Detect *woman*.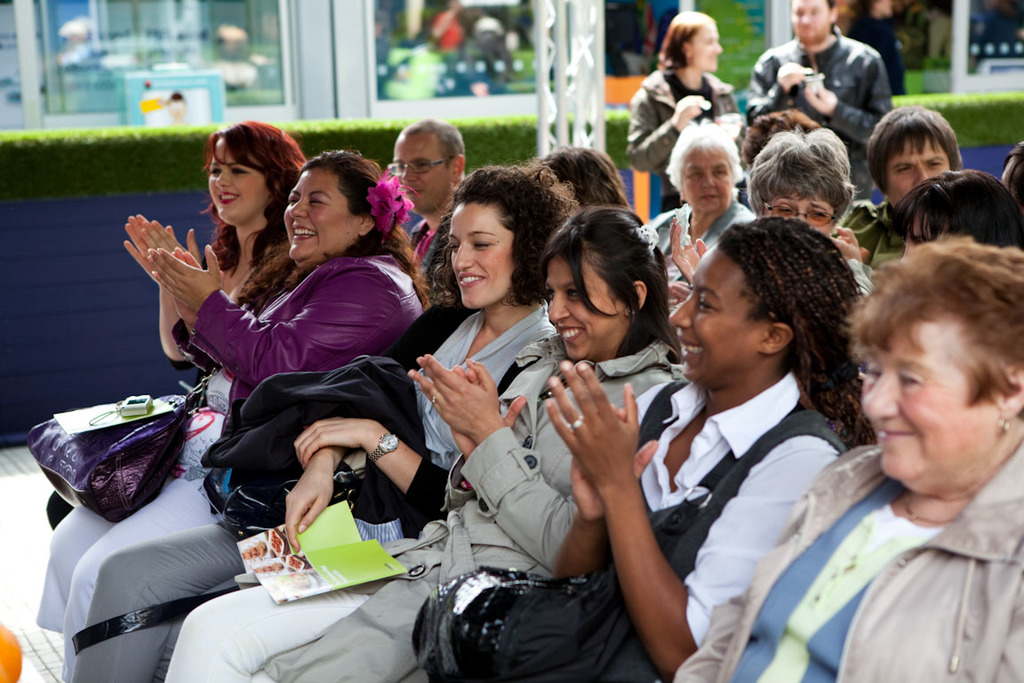
Detected at region(69, 158, 564, 682).
